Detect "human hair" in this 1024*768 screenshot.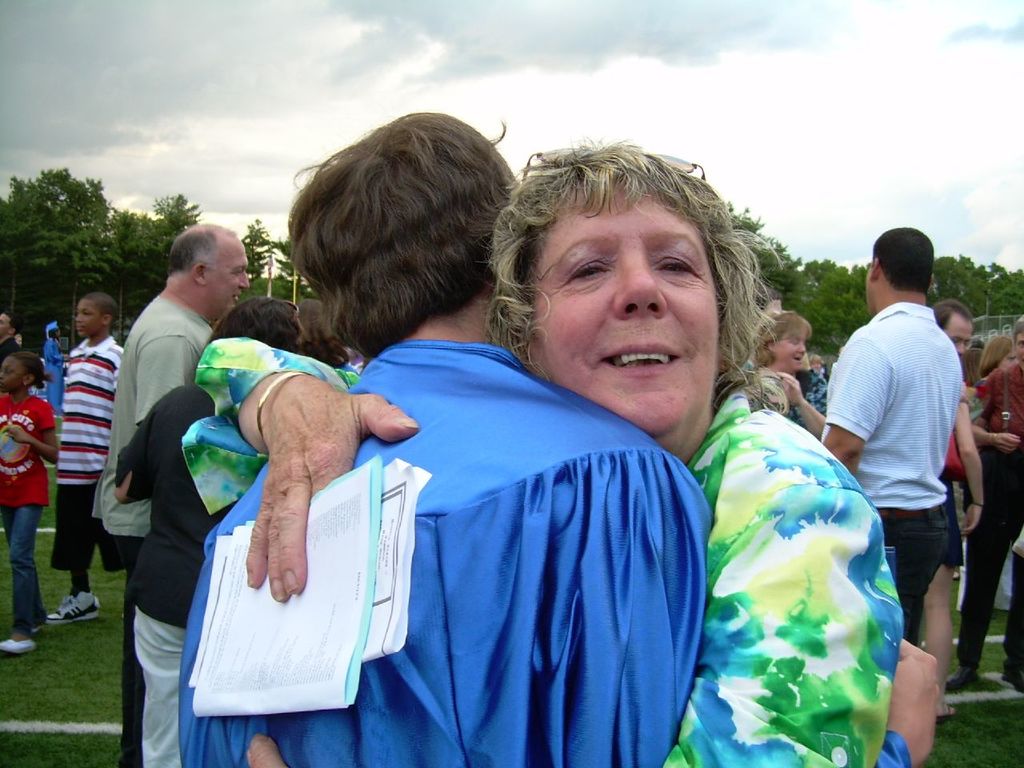
Detection: left=754, top=310, right=814, bottom=365.
